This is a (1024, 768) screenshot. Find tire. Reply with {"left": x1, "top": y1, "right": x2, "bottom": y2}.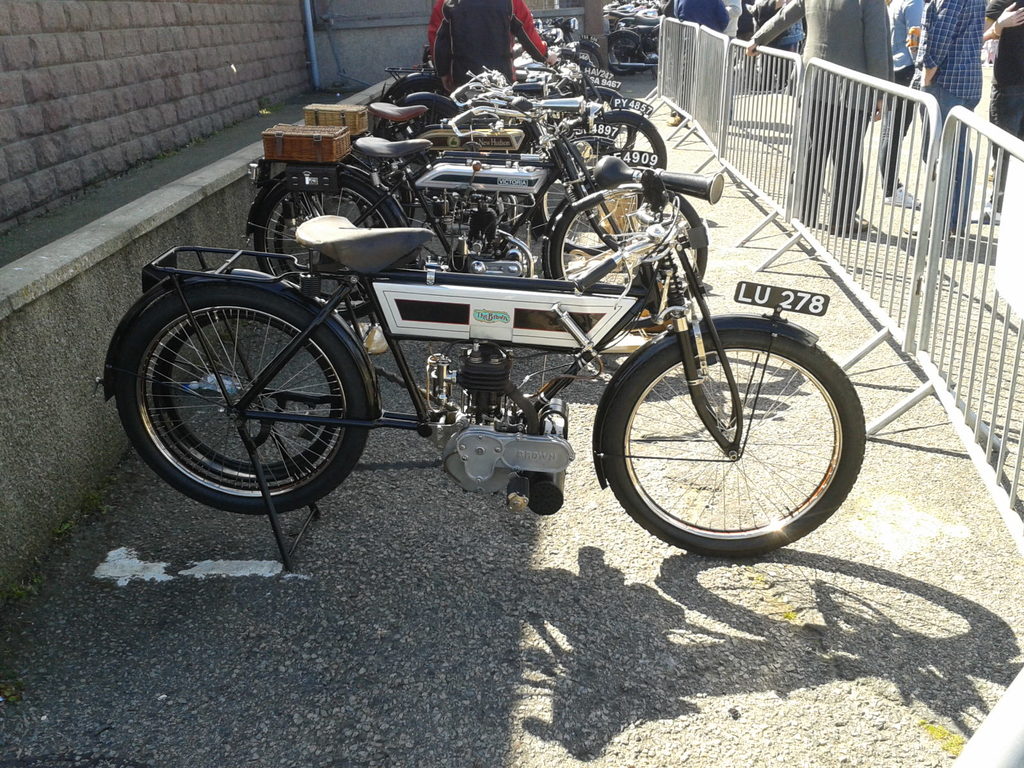
{"left": 254, "top": 180, "right": 396, "bottom": 317}.
